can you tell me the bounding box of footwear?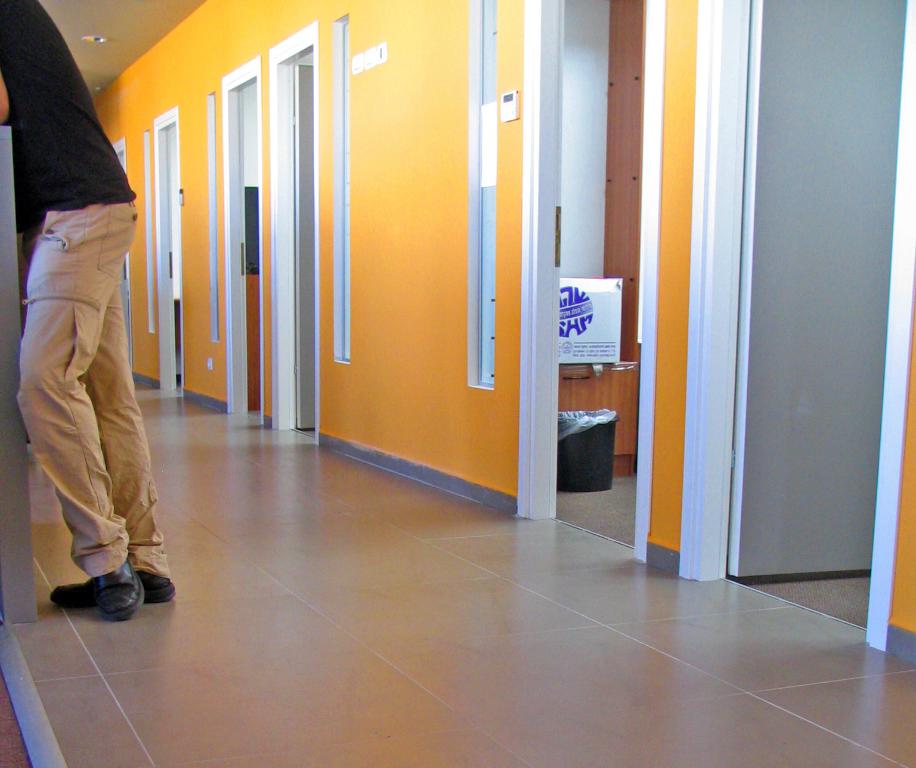
(left=99, top=559, right=140, bottom=618).
